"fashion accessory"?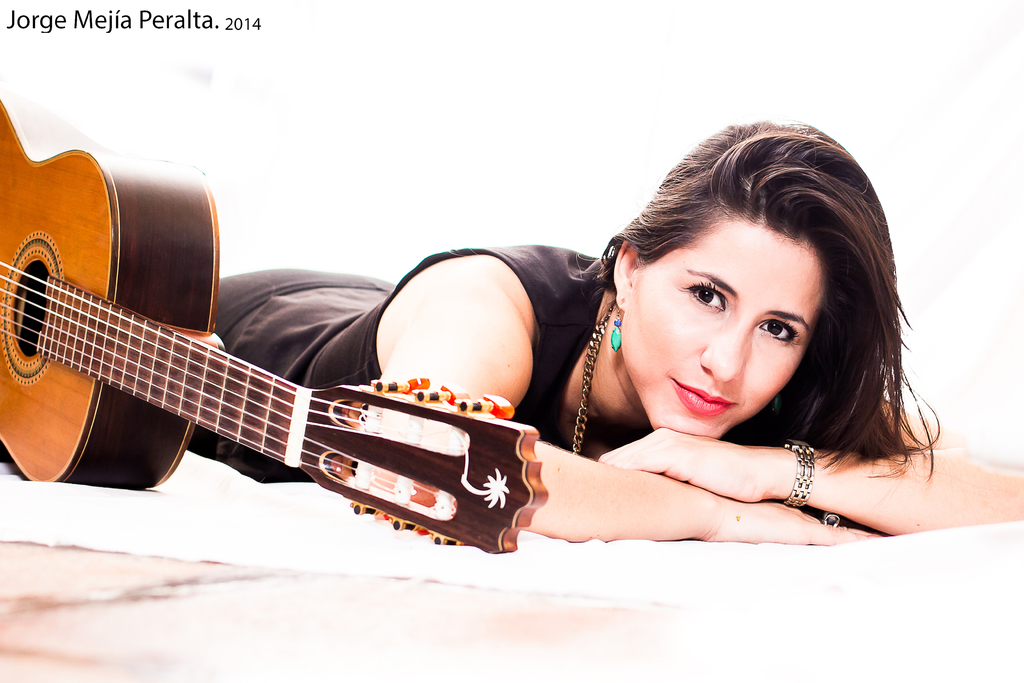
rect(776, 438, 815, 511)
